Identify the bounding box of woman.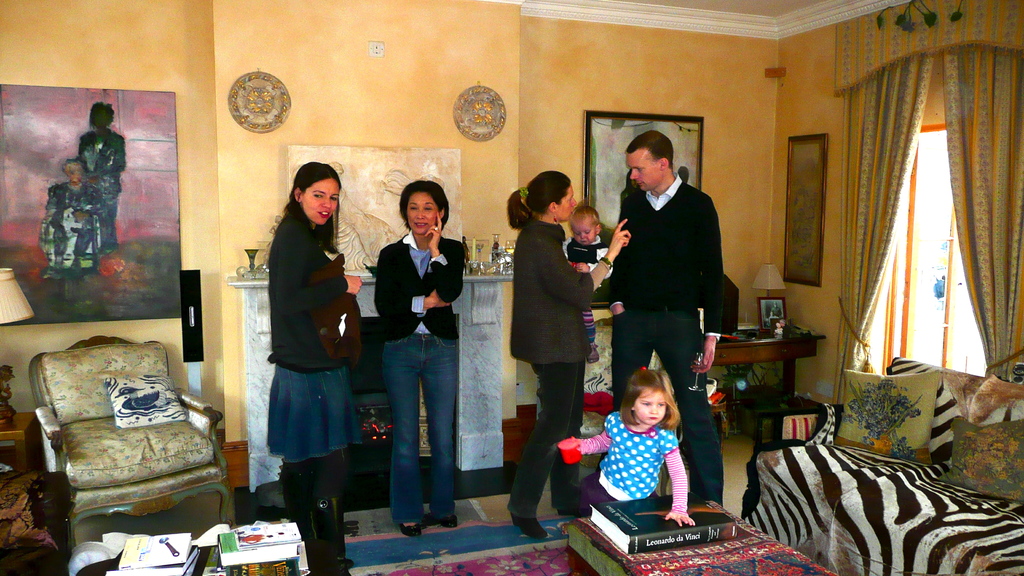
left=509, top=171, right=628, bottom=541.
